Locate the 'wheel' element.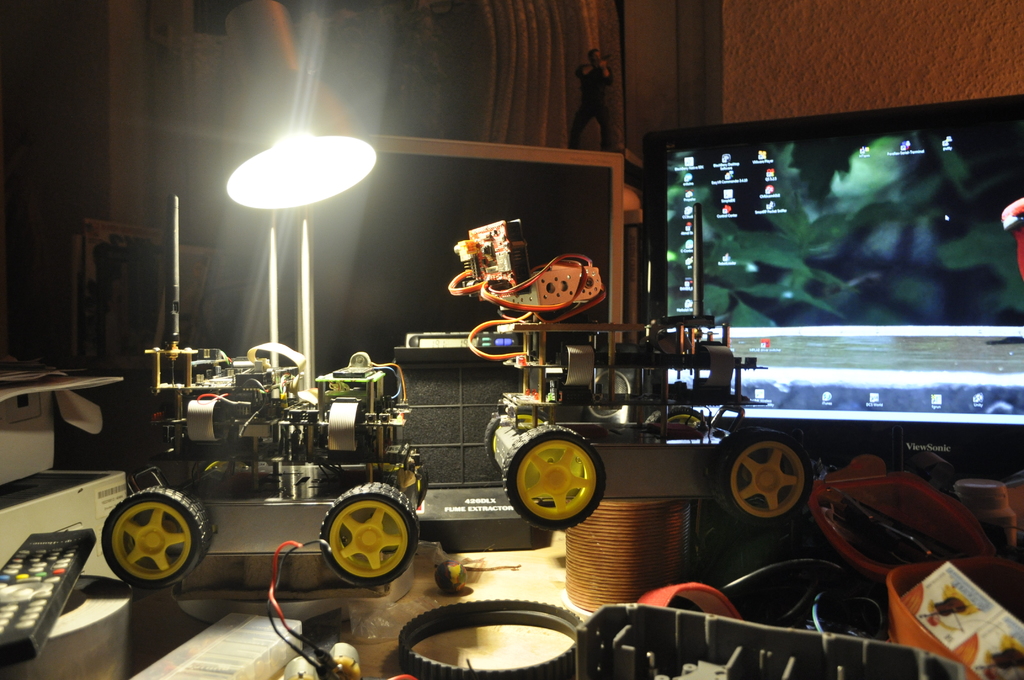
Element bbox: bbox=[416, 460, 425, 499].
